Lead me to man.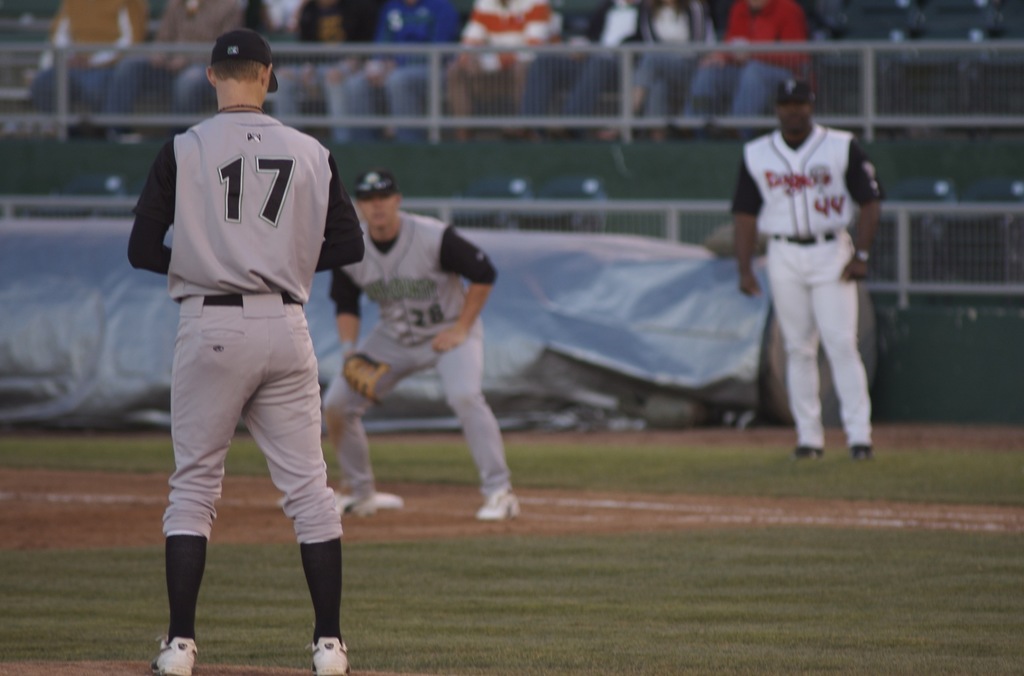
Lead to x1=728 y1=72 x2=886 y2=451.
